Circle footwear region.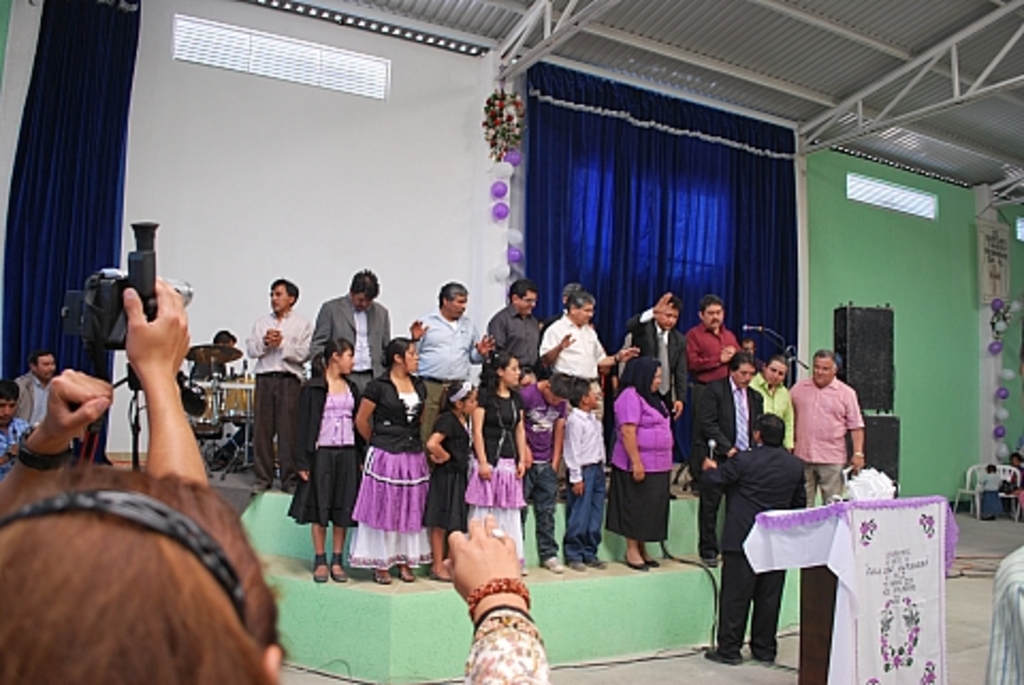
Region: BBox(399, 568, 418, 580).
